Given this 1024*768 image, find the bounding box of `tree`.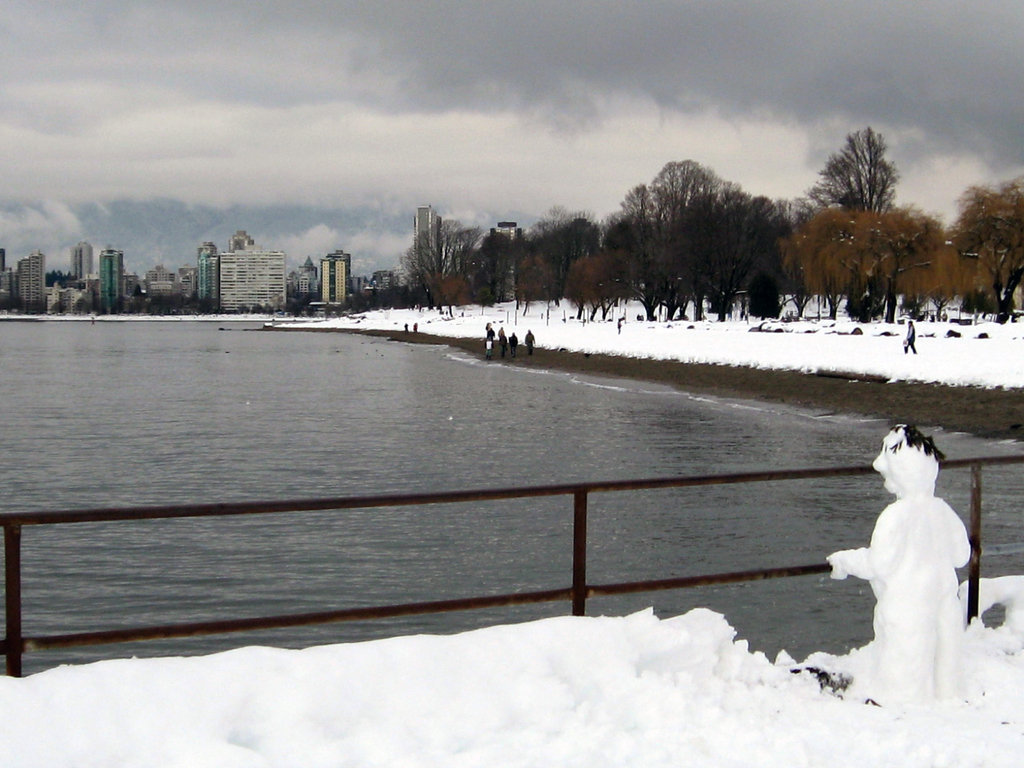
[511,252,551,319].
